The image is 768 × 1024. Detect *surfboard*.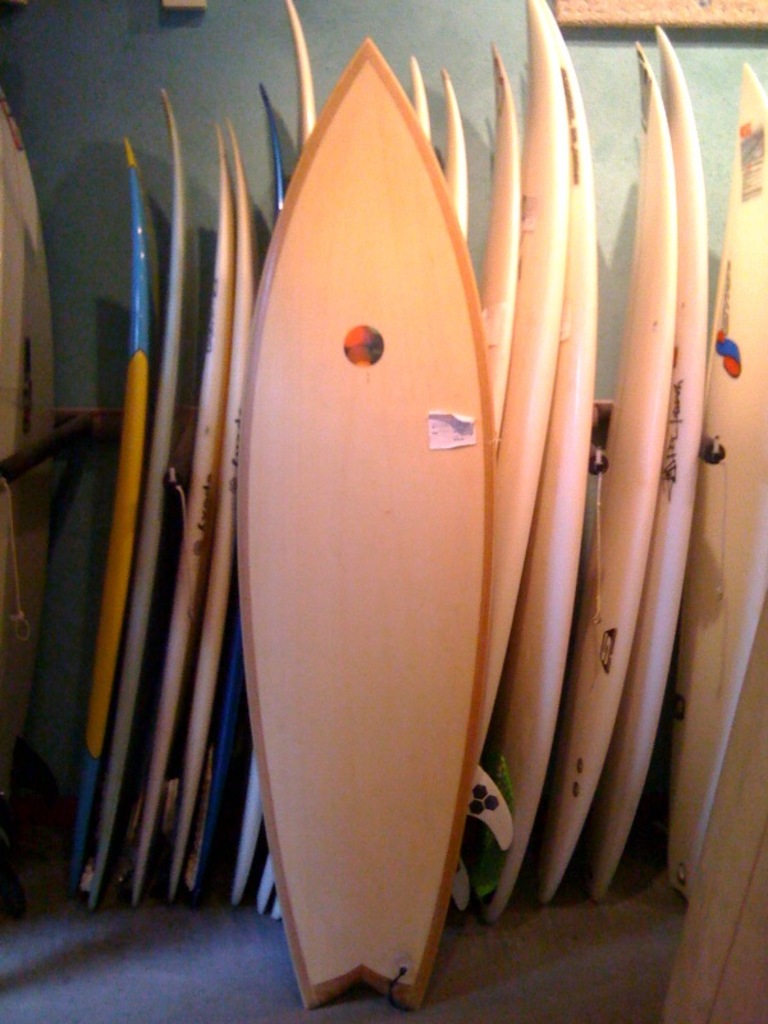
Detection: (497, 3, 609, 920).
